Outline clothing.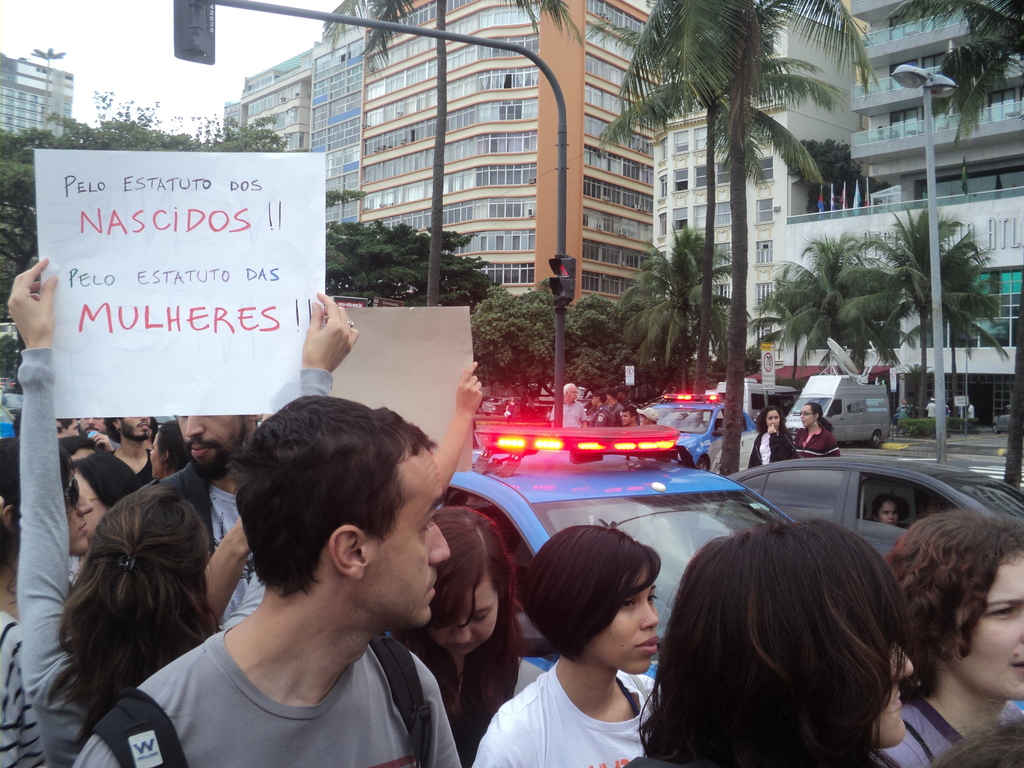
Outline: box(628, 745, 716, 767).
